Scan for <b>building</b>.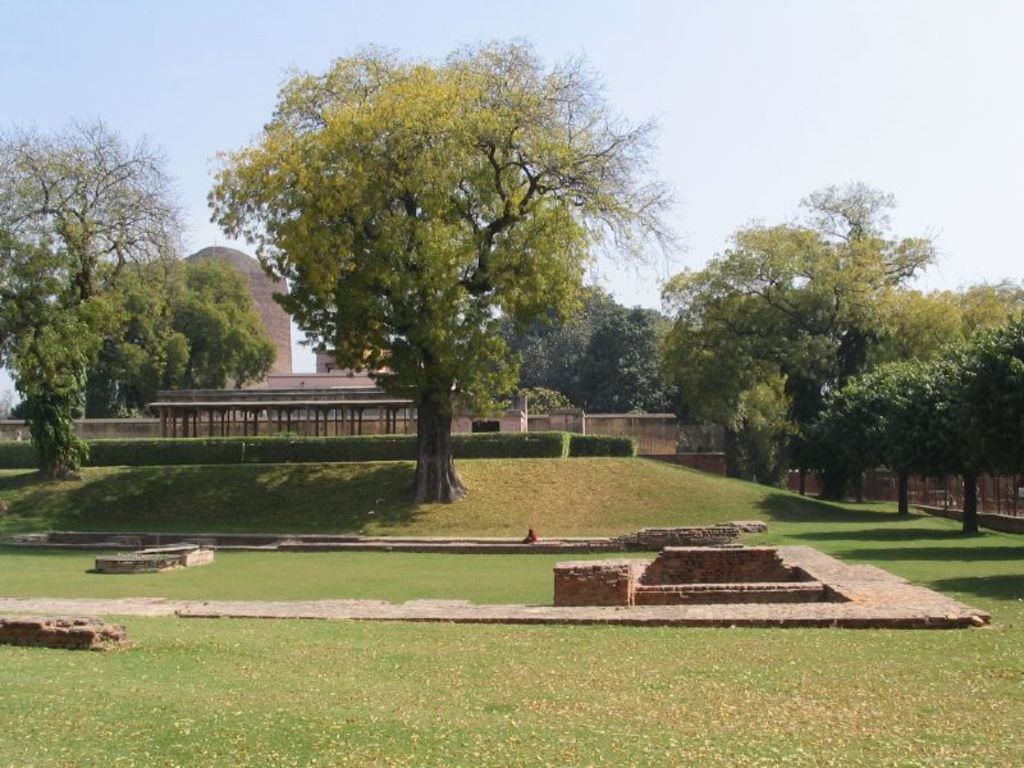
Scan result: 310 340 397 376.
